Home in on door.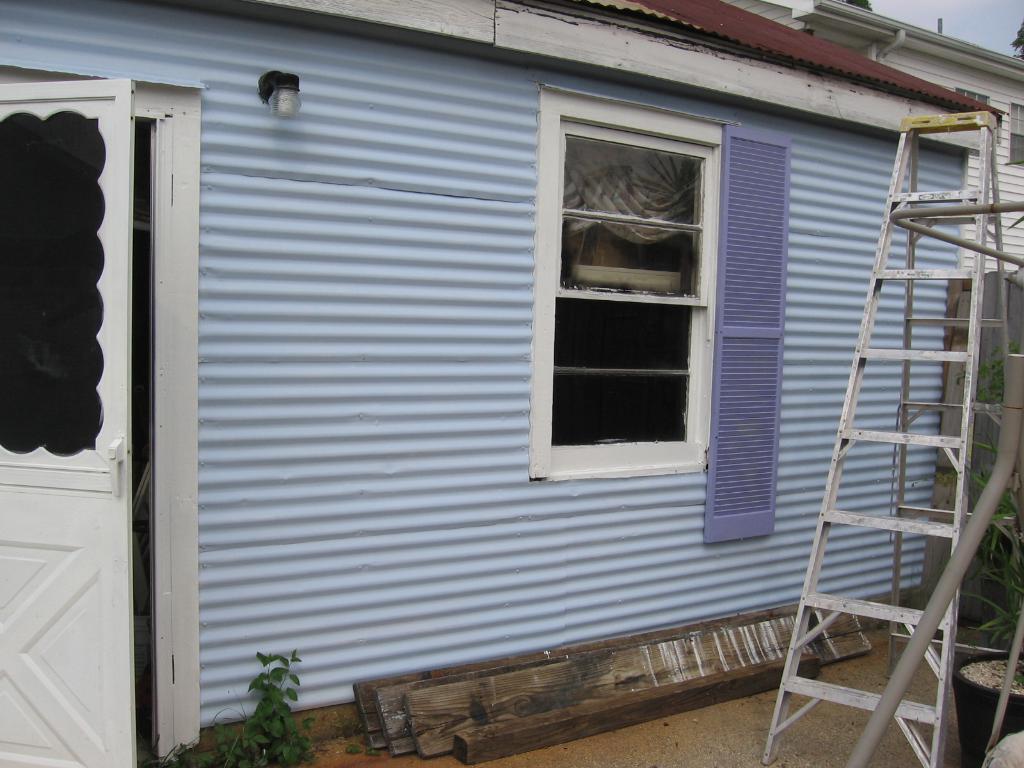
Homed in at (0,72,148,767).
